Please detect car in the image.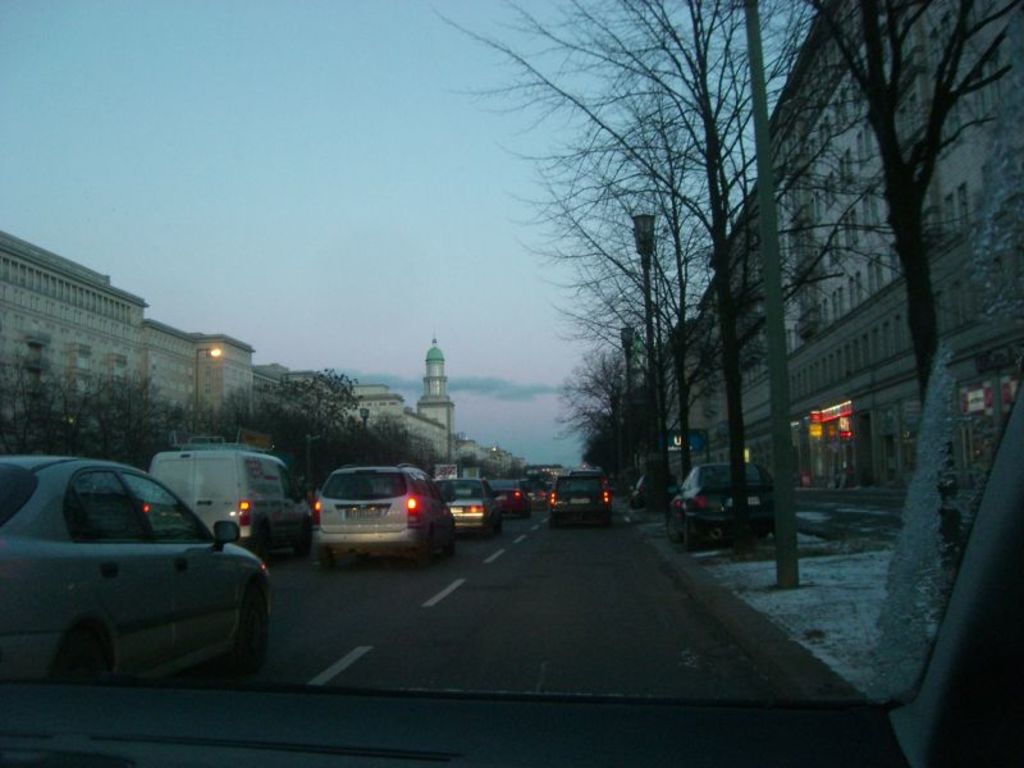
x1=436, y1=470, x2=500, y2=534.
